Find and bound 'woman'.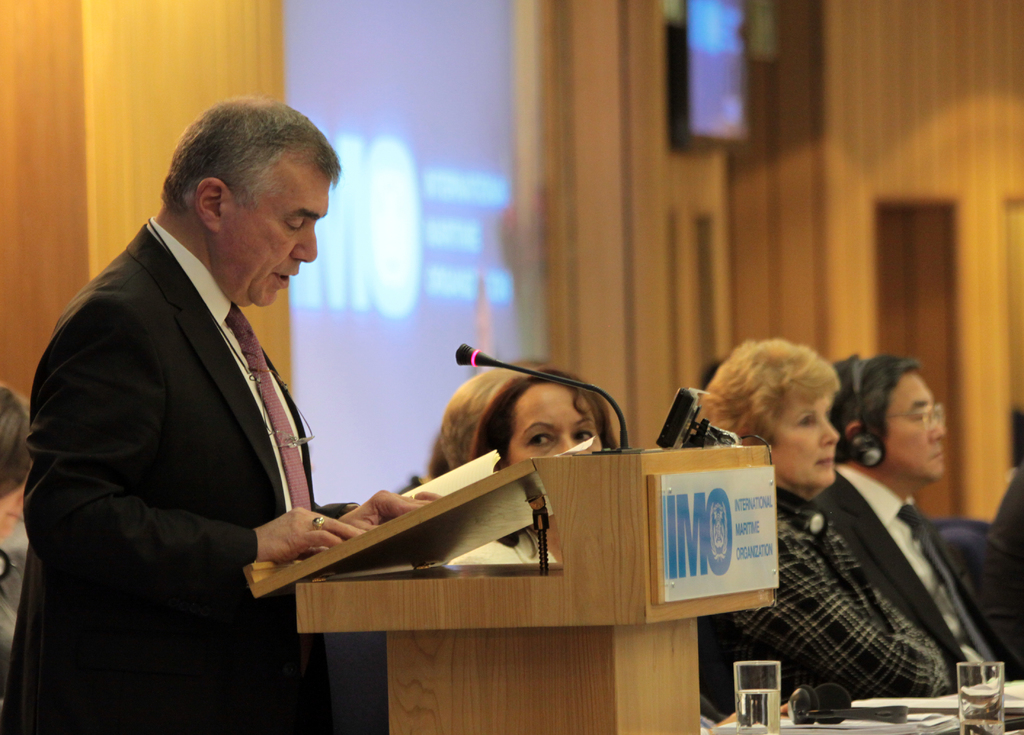
Bound: (left=446, top=371, right=636, bottom=566).
